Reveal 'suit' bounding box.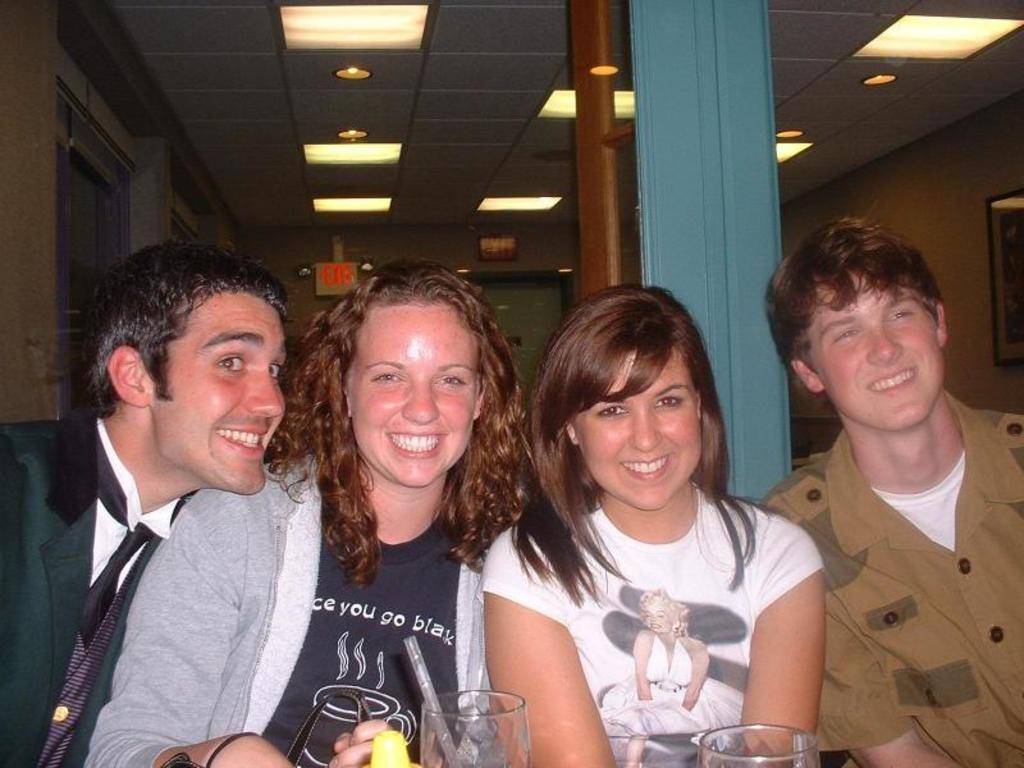
Revealed: [x1=3, y1=417, x2=186, y2=767].
